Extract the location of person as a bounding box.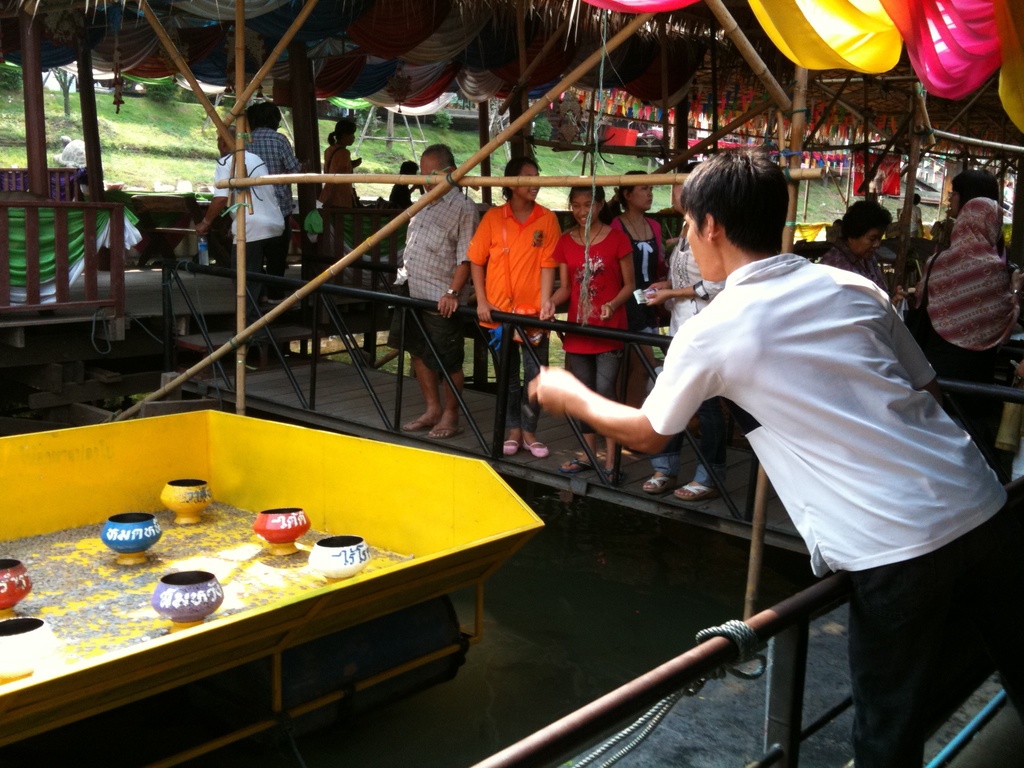
l=463, t=150, r=561, b=457.
